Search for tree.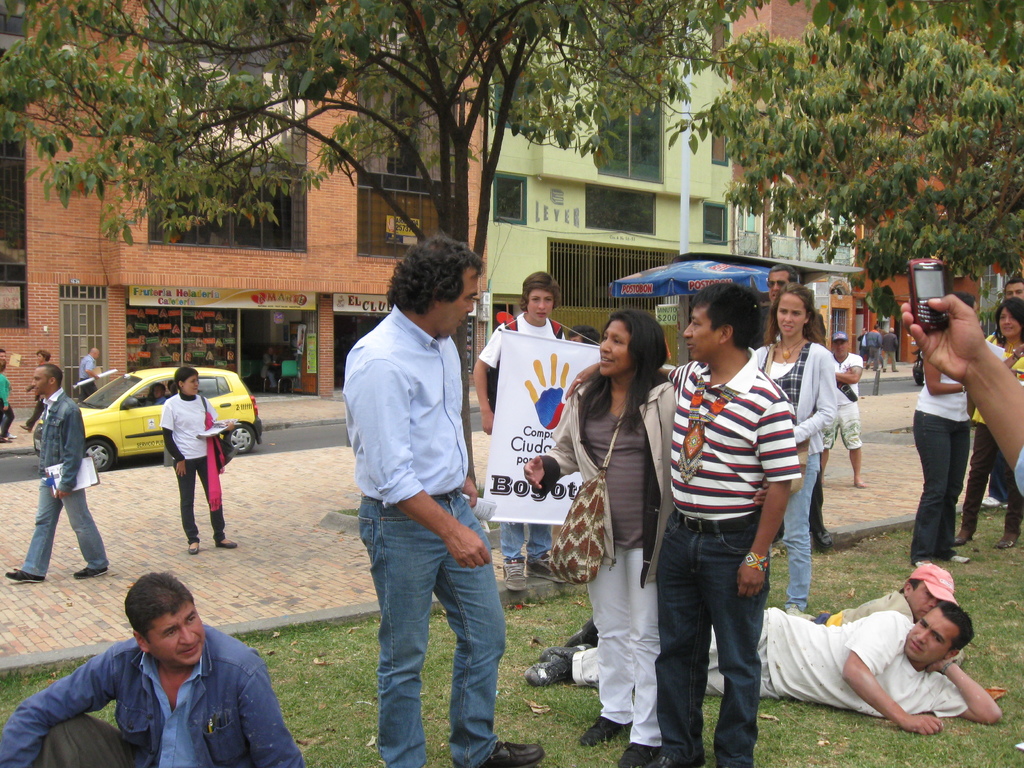
Found at locate(698, 0, 1023, 328).
